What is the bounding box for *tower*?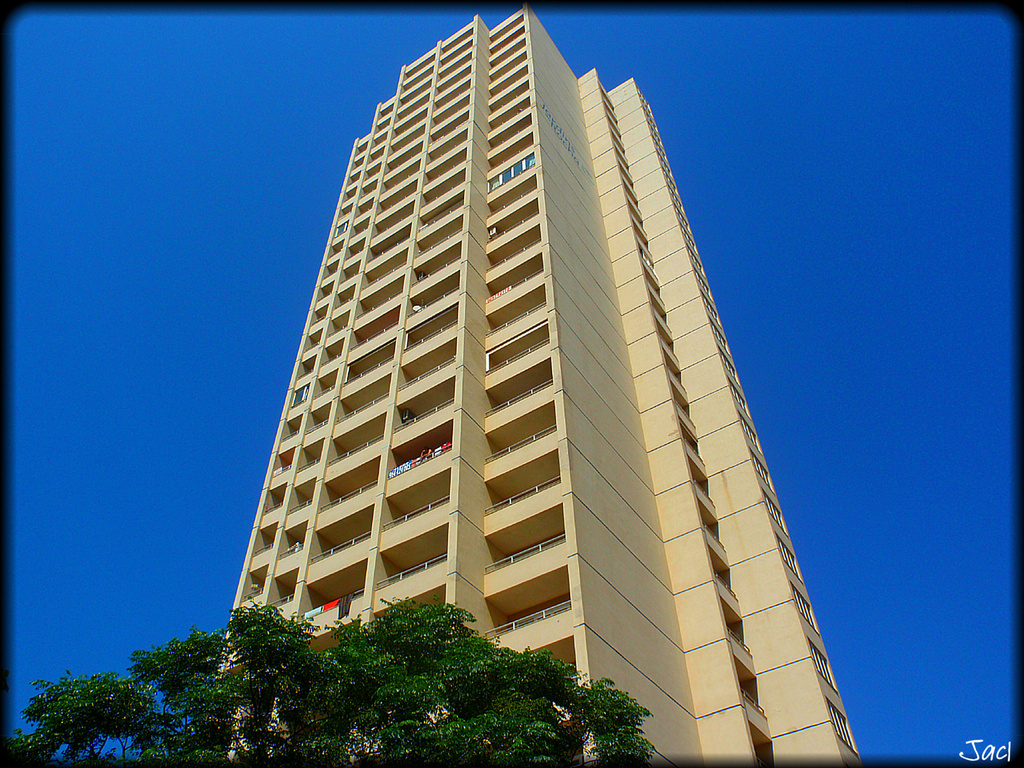
[211, 6, 860, 767].
